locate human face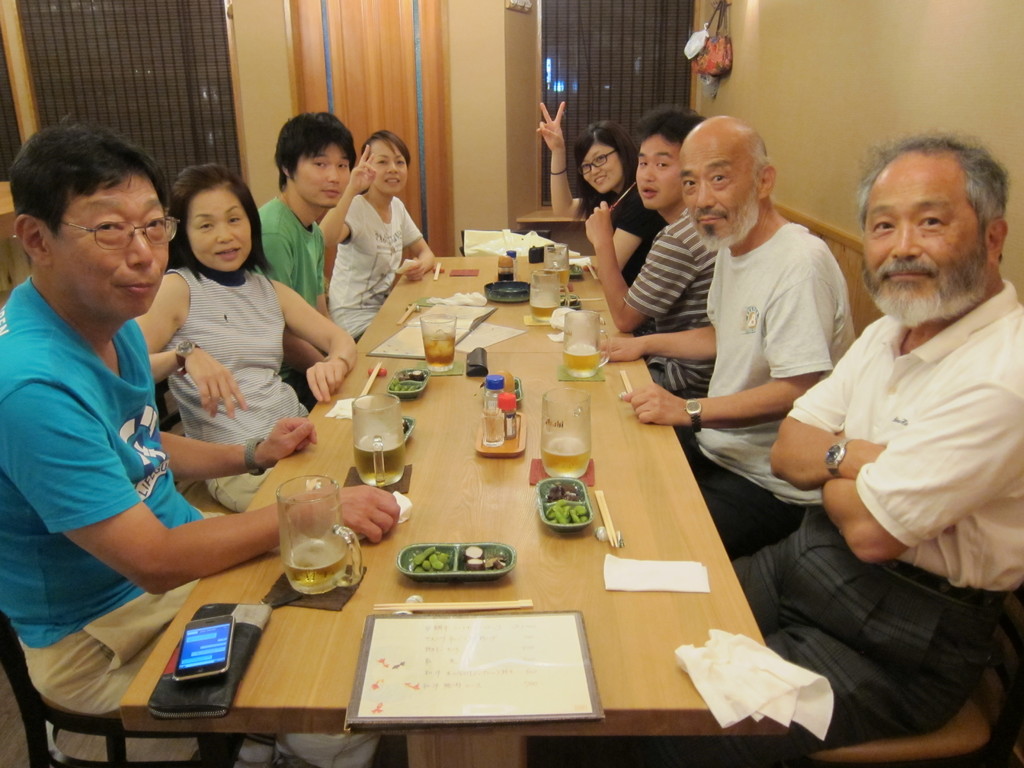
[left=296, top=143, right=350, bottom=208]
